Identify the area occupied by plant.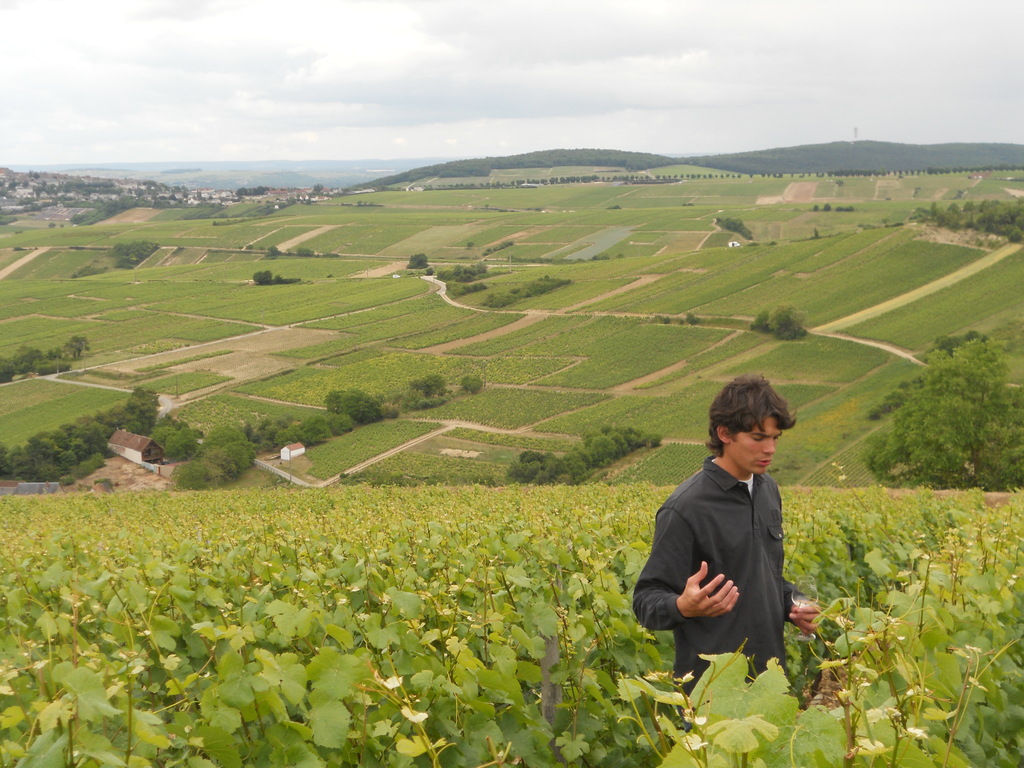
Area: (403,252,424,264).
